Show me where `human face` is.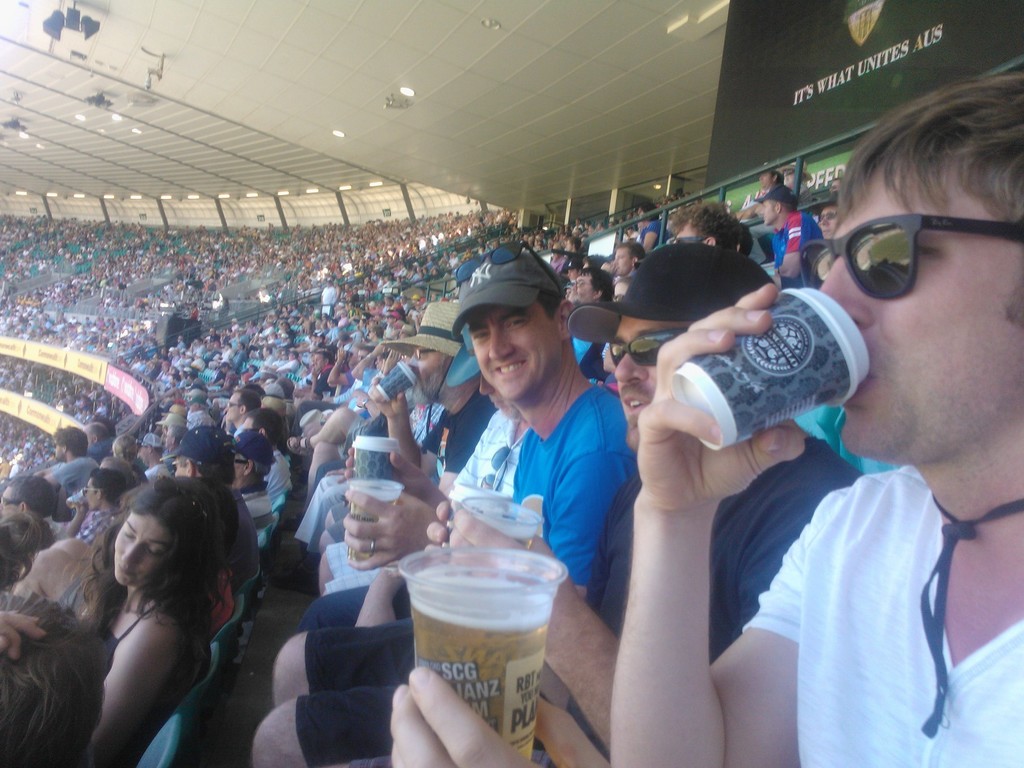
`human face` is at BBox(760, 197, 774, 226).
